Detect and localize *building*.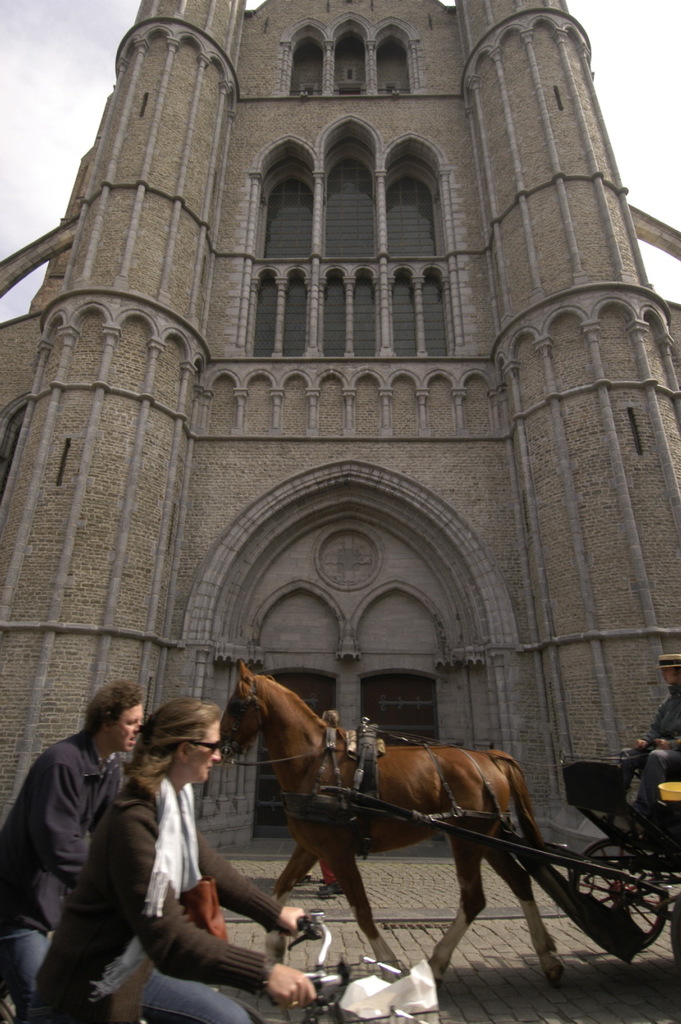
Localized at 0 0 680 867.
